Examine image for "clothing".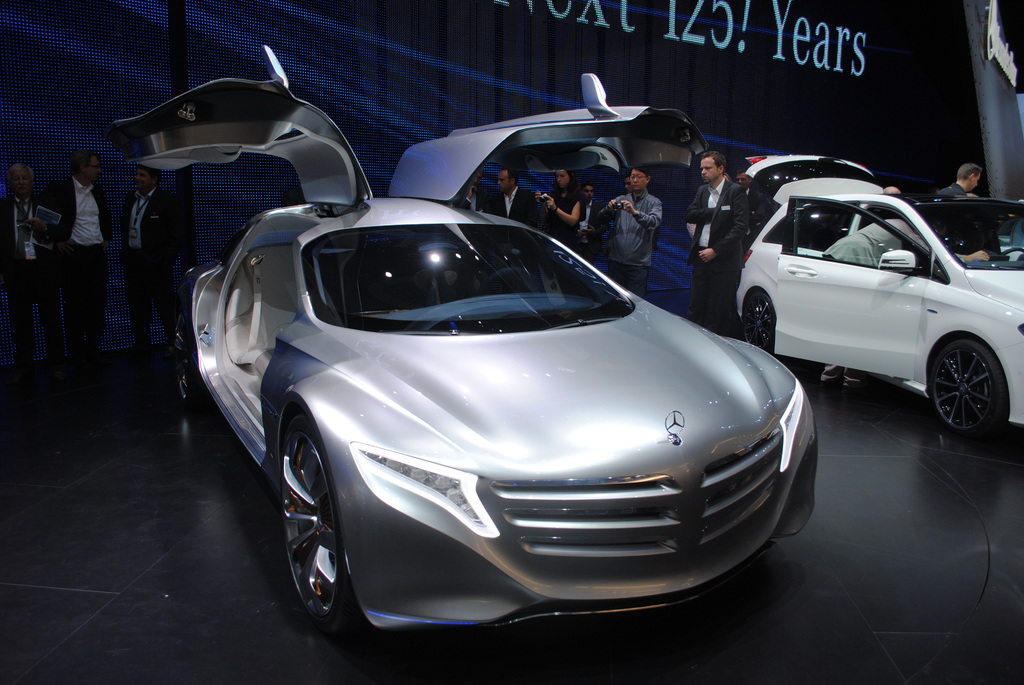
Examination result: bbox(545, 188, 583, 242).
